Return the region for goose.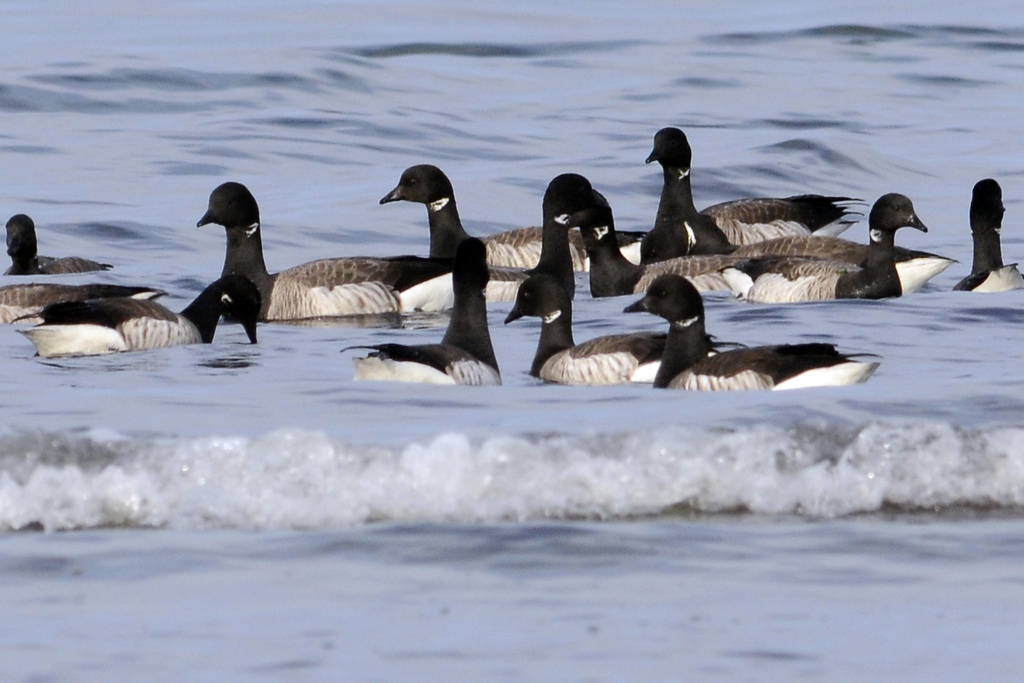
{"x1": 710, "y1": 190, "x2": 927, "y2": 306}.
